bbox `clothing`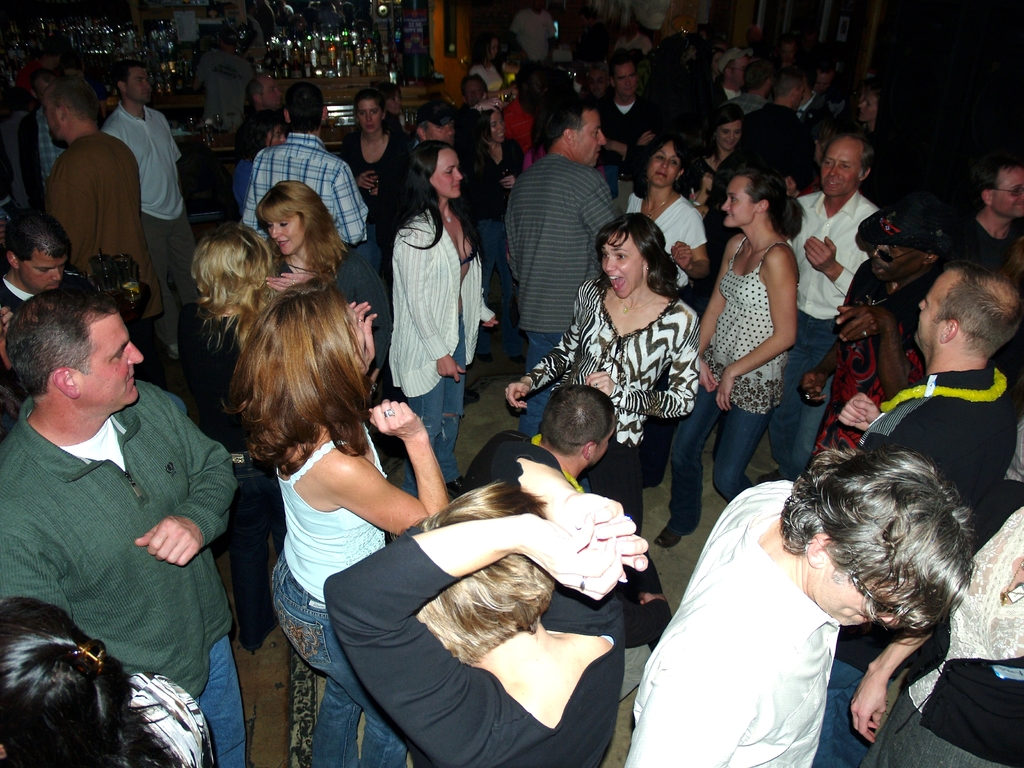
[12, 298, 230, 732]
